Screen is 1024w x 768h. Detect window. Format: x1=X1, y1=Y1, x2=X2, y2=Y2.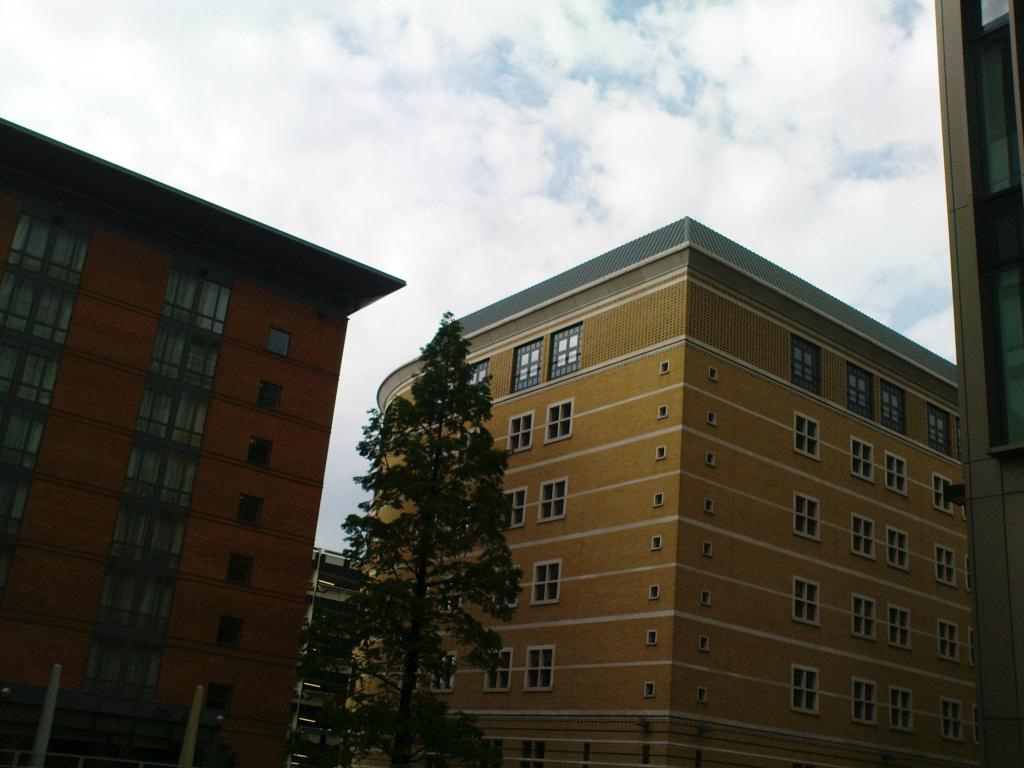
x1=848, y1=679, x2=878, y2=730.
